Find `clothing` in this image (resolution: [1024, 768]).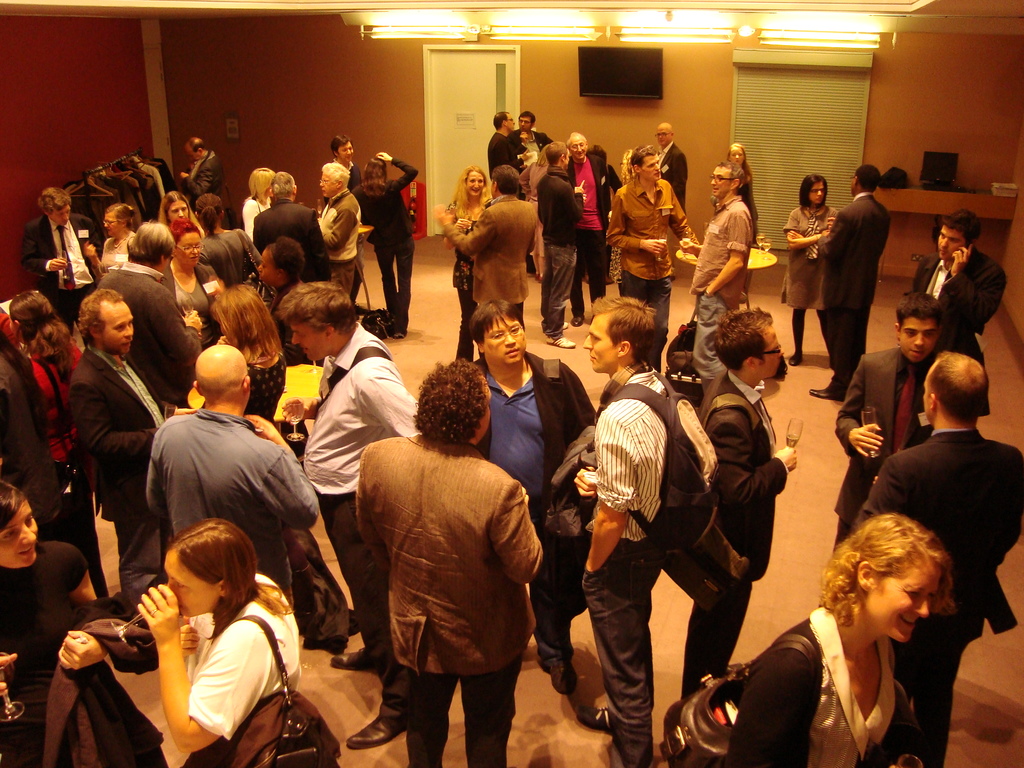
x1=518, y1=159, x2=557, y2=255.
